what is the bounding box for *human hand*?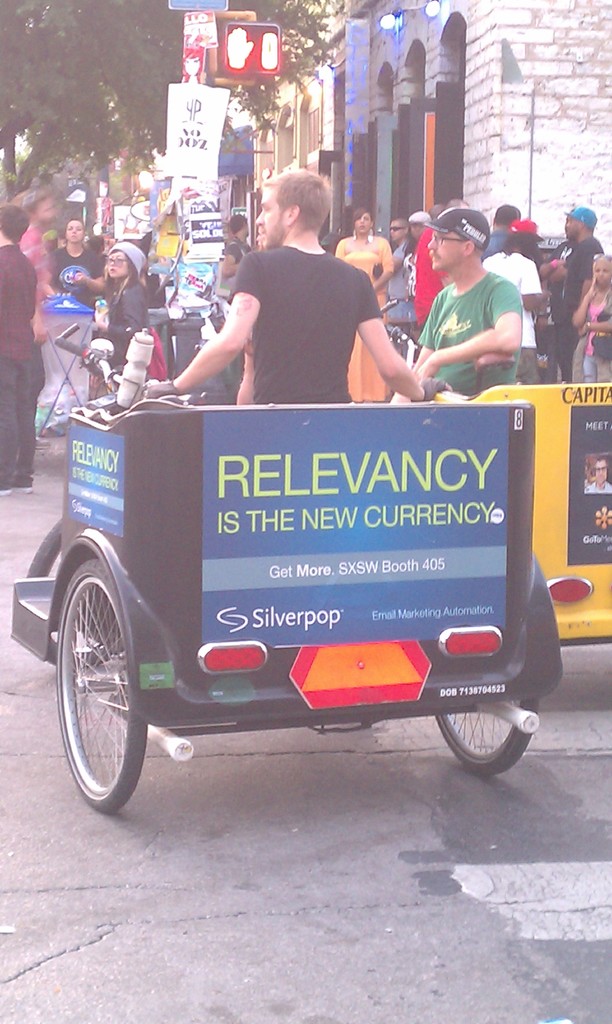
left=558, top=256, right=567, bottom=265.
